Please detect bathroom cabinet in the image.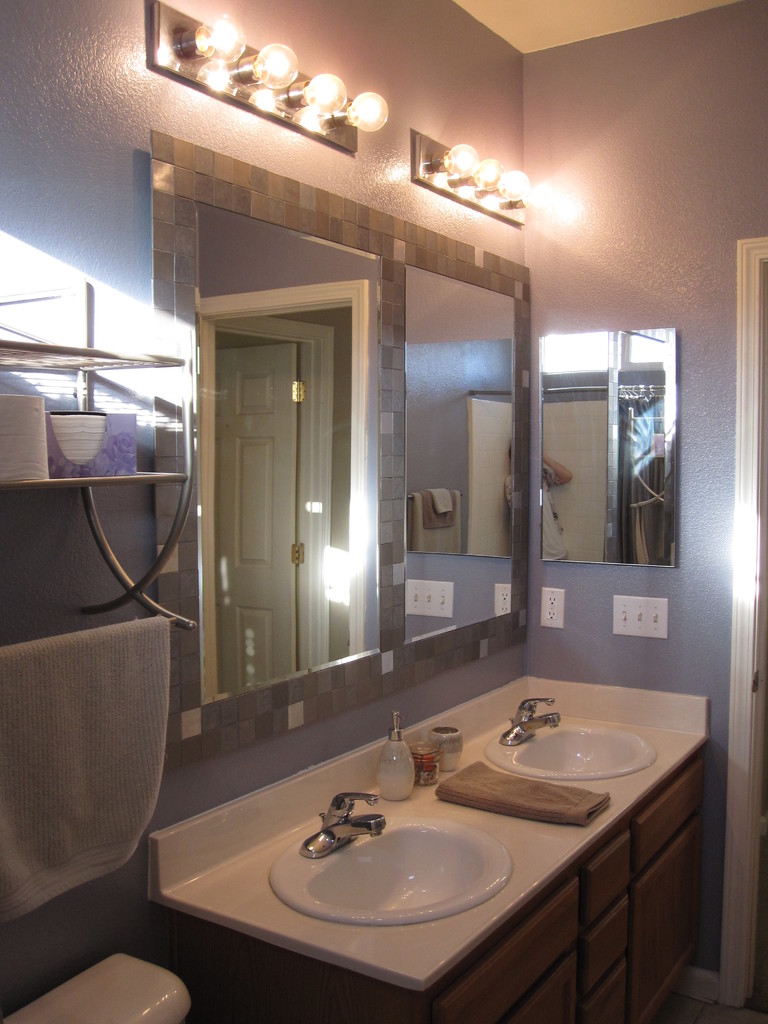
<bbox>183, 746, 716, 1023</bbox>.
